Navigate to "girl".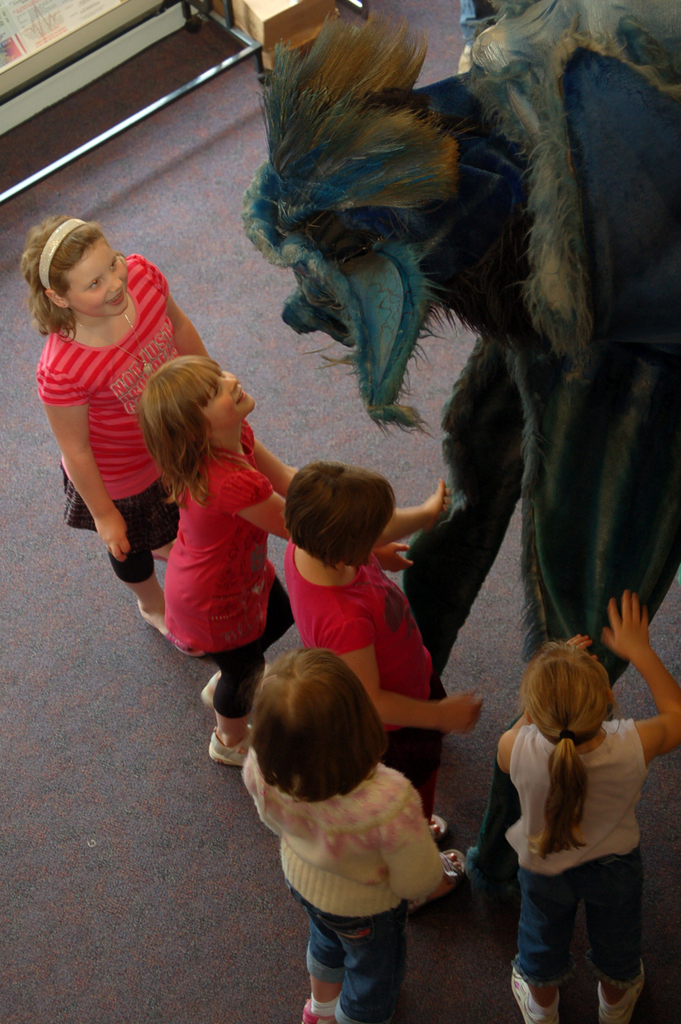
Navigation target: left=22, top=211, right=215, bottom=636.
